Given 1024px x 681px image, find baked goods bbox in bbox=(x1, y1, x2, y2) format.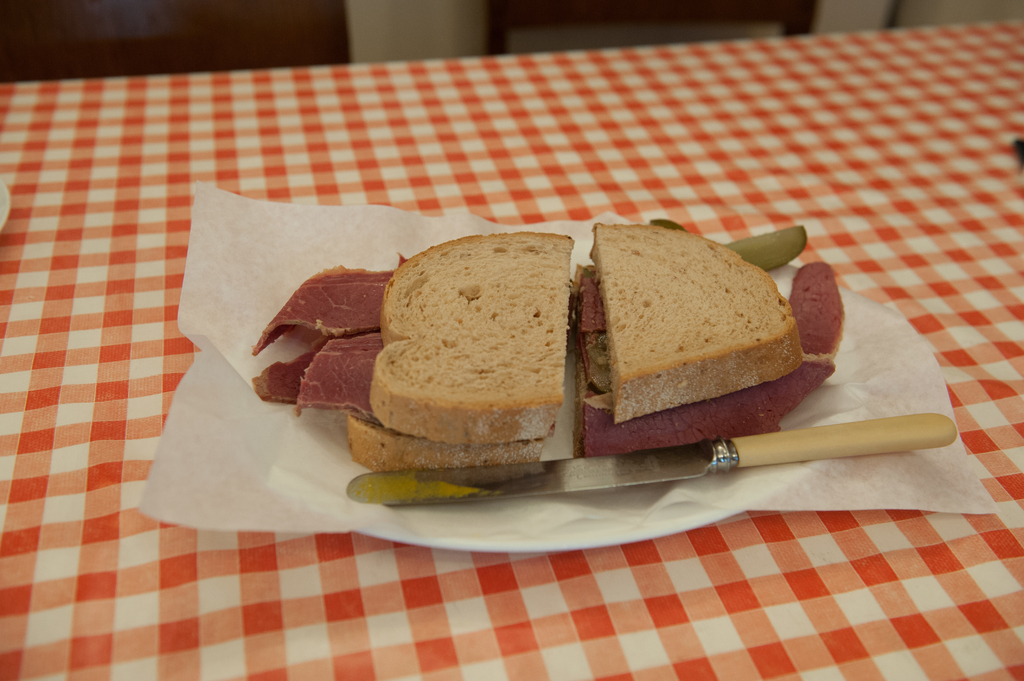
bbox=(574, 221, 800, 428).
